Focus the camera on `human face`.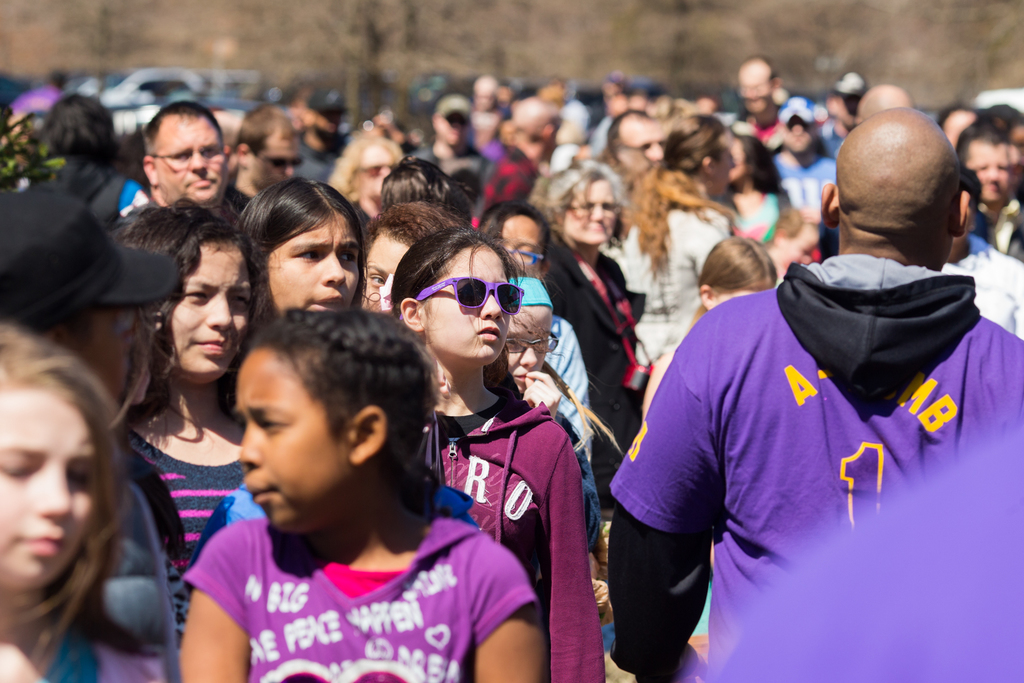
Focus region: pyautogui.locateOnScreen(483, 213, 540, 274).
